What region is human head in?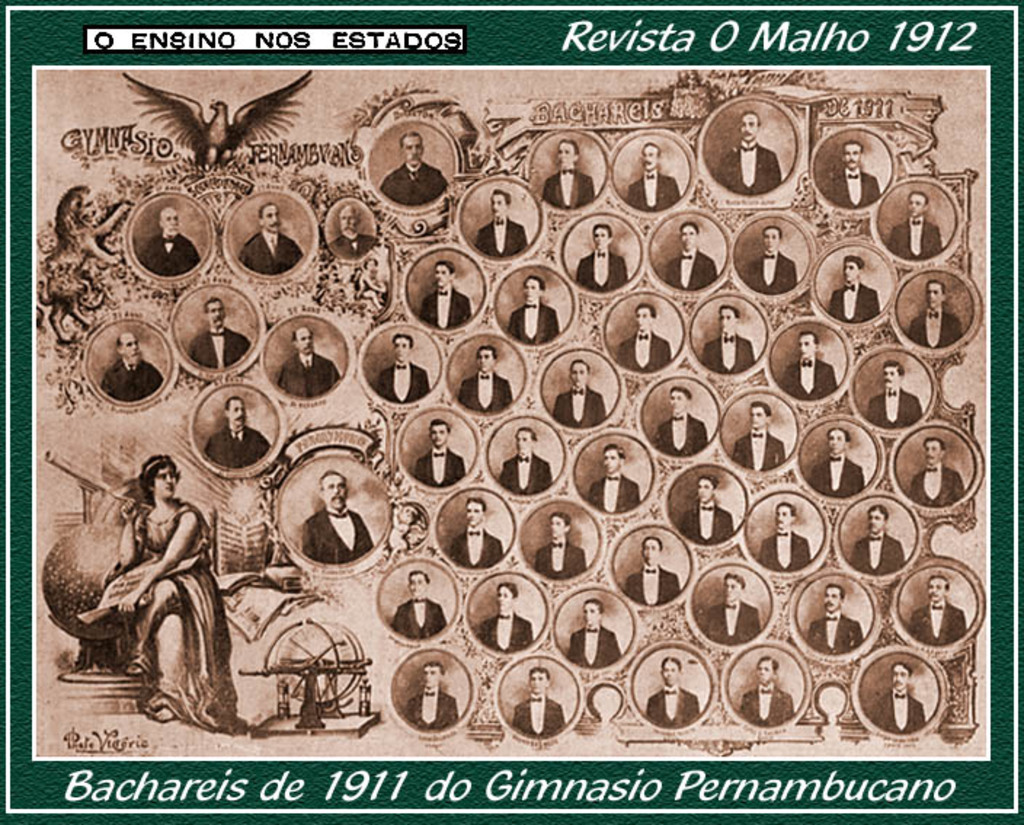
BBox(592, 226, 612, 252).
